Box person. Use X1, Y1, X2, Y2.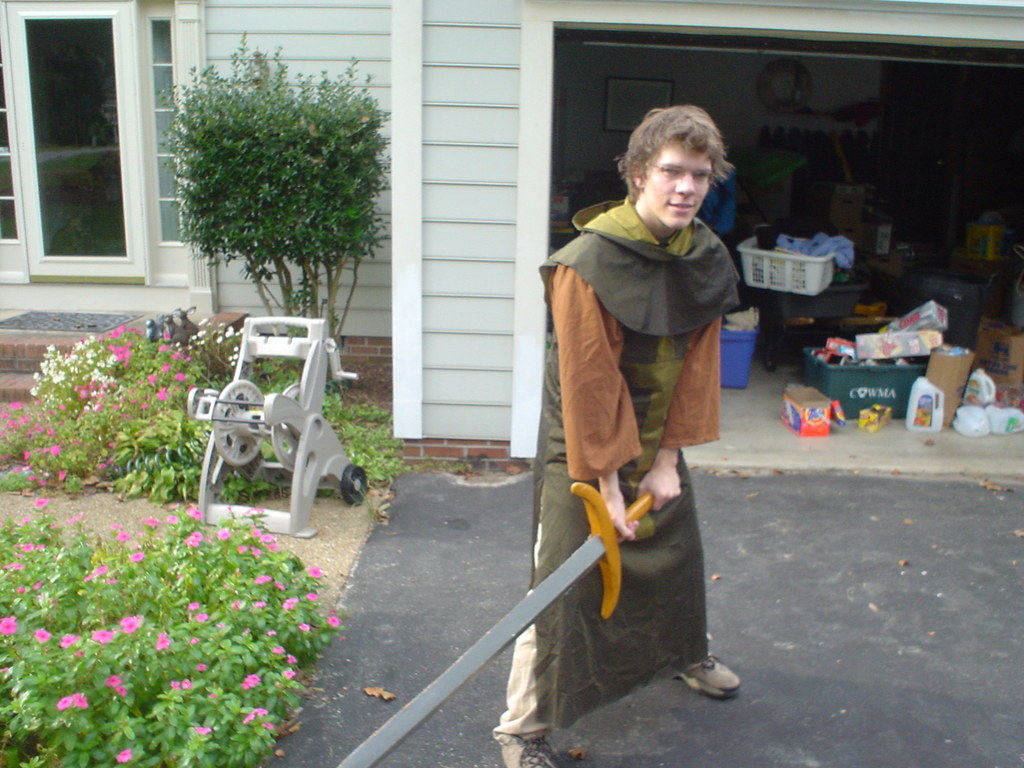
532, 113, 764, 727.
